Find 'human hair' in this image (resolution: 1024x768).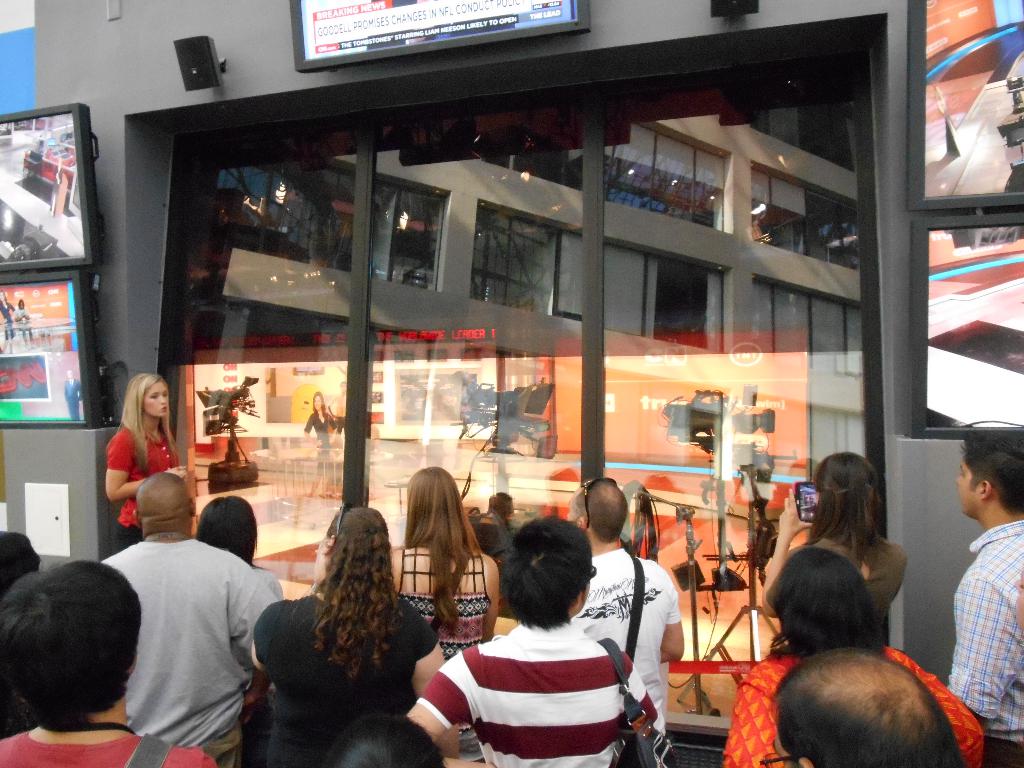
<bbox>321, 508, 414, 676</bbox>.
